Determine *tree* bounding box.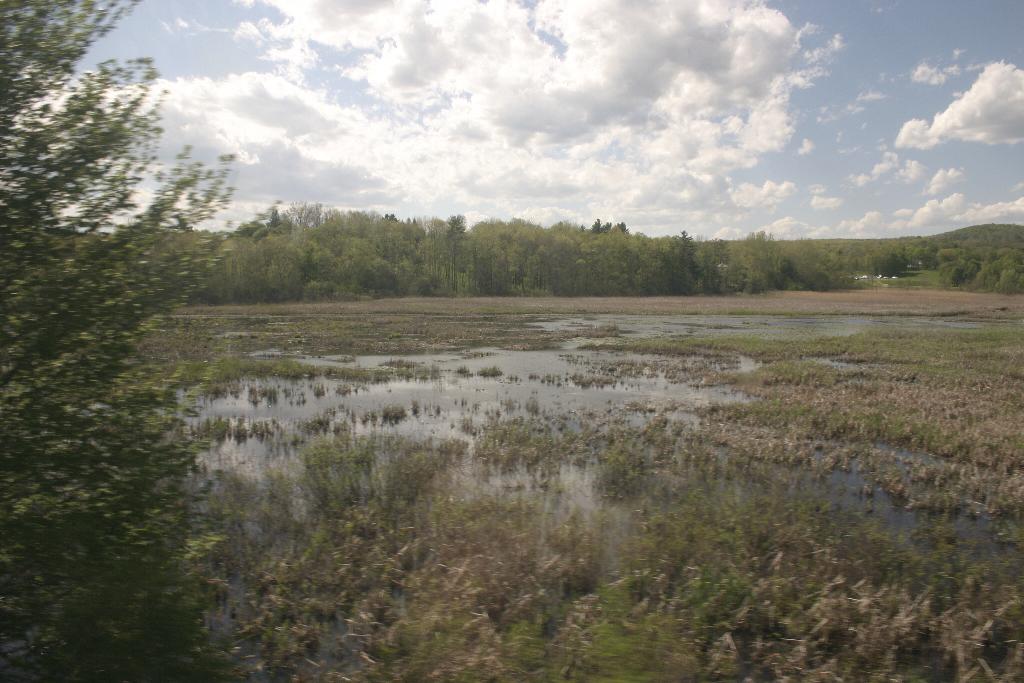
Determined: 858/251/911/276.
